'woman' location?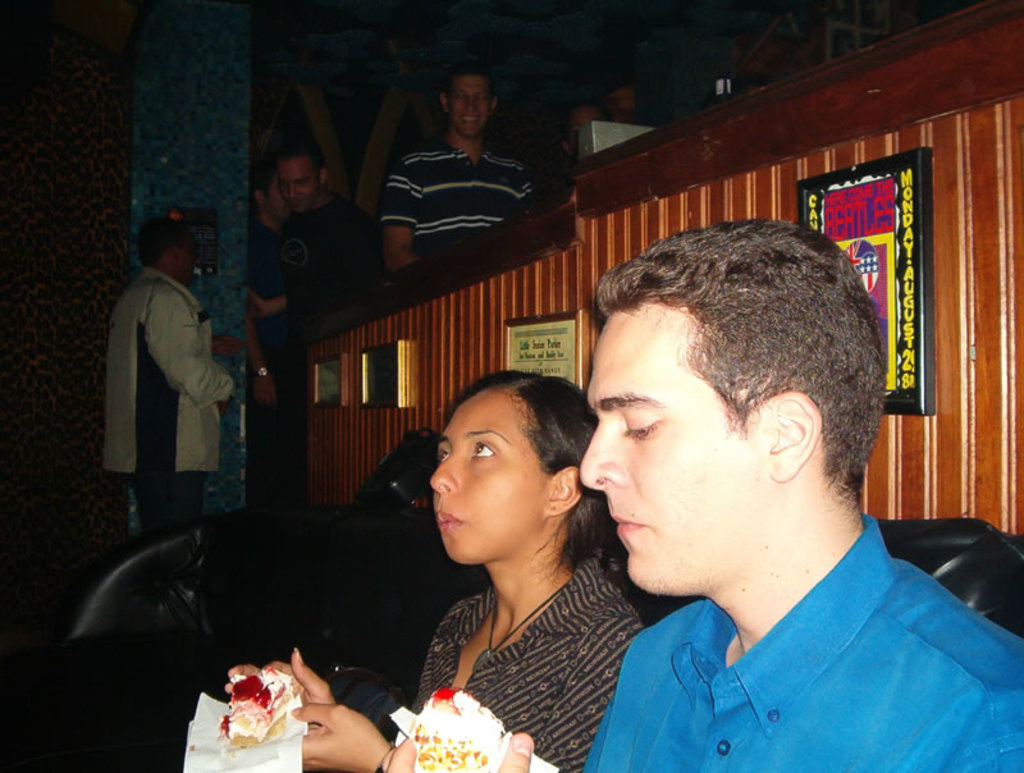
box(224, 370, 641, 772)
